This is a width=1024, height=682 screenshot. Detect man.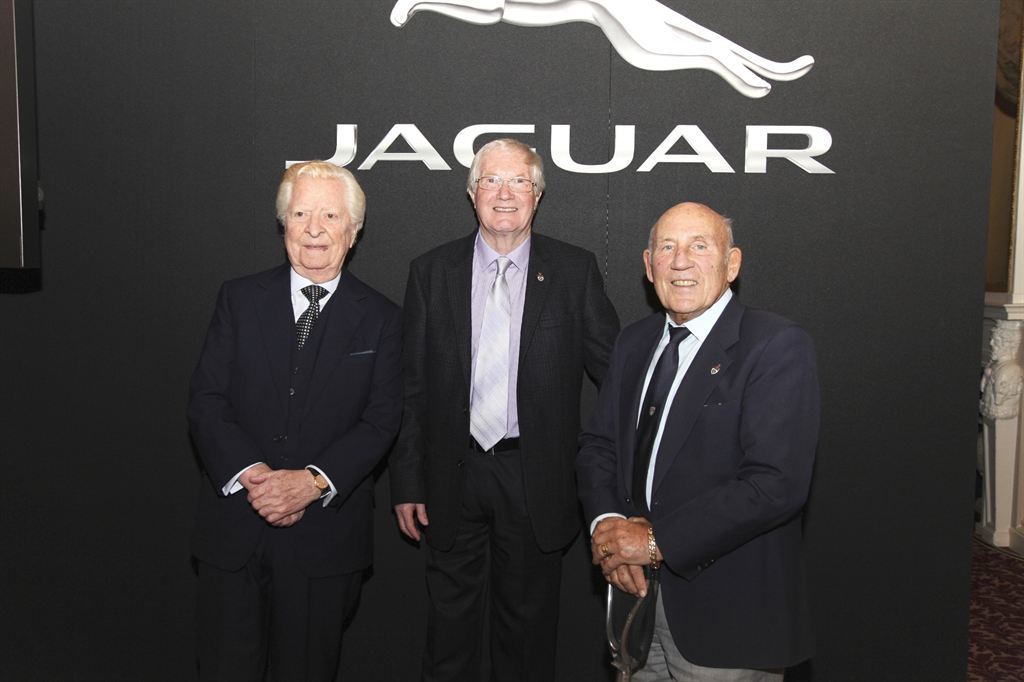
582:187:832:674.
